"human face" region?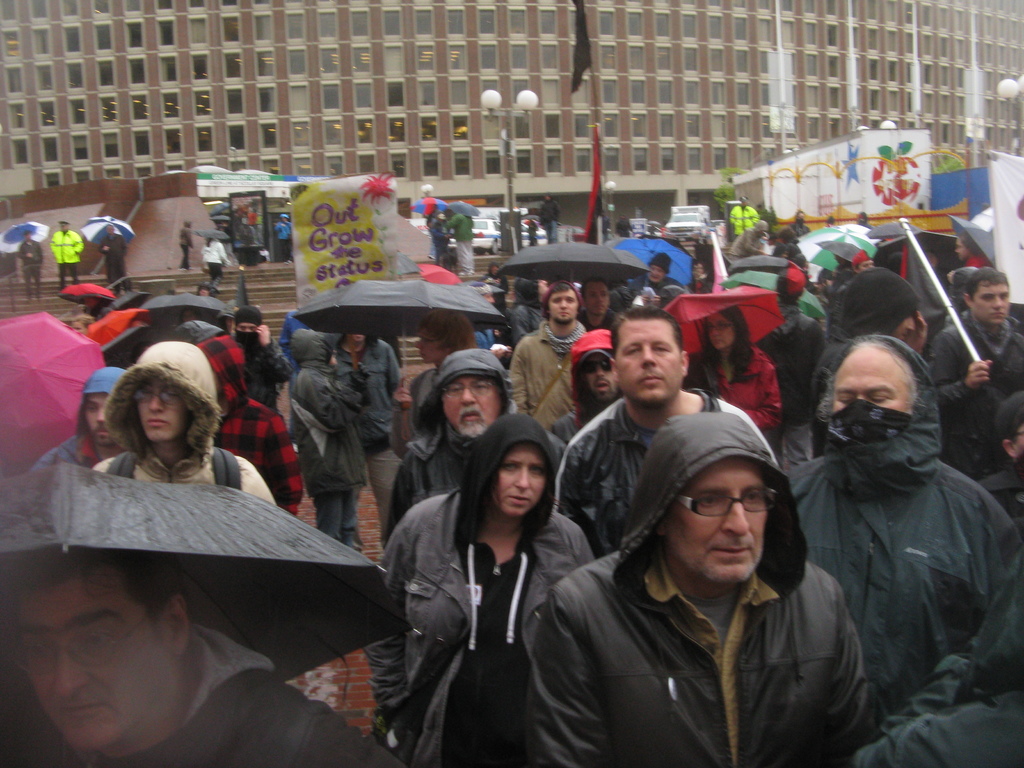
l=547, t=288, r=579, b=325
